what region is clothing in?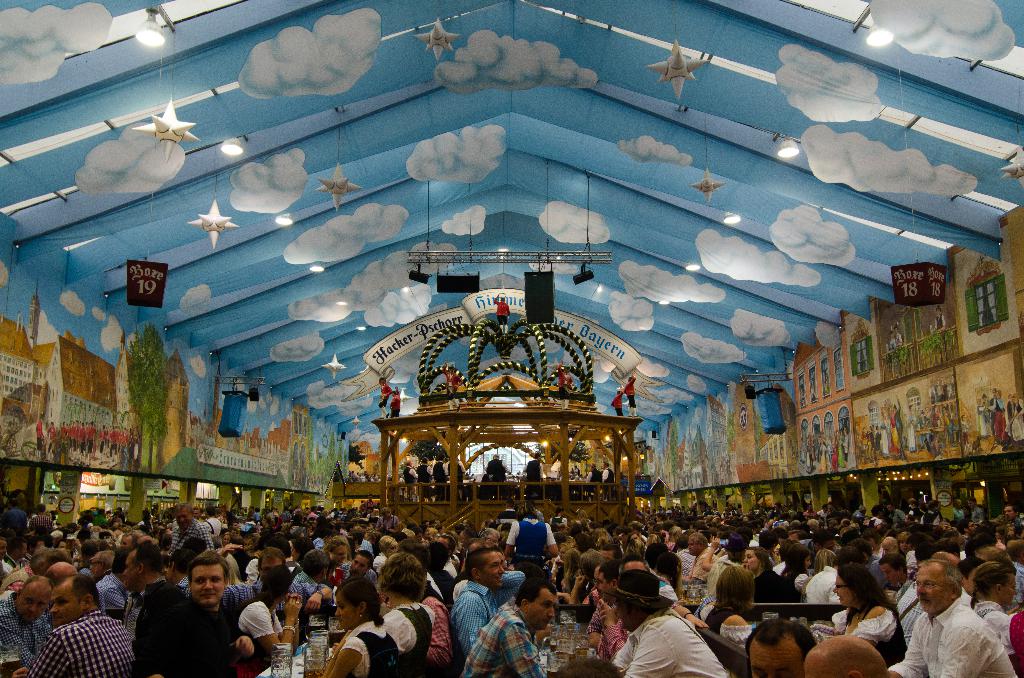
[974,593,1014,651].
